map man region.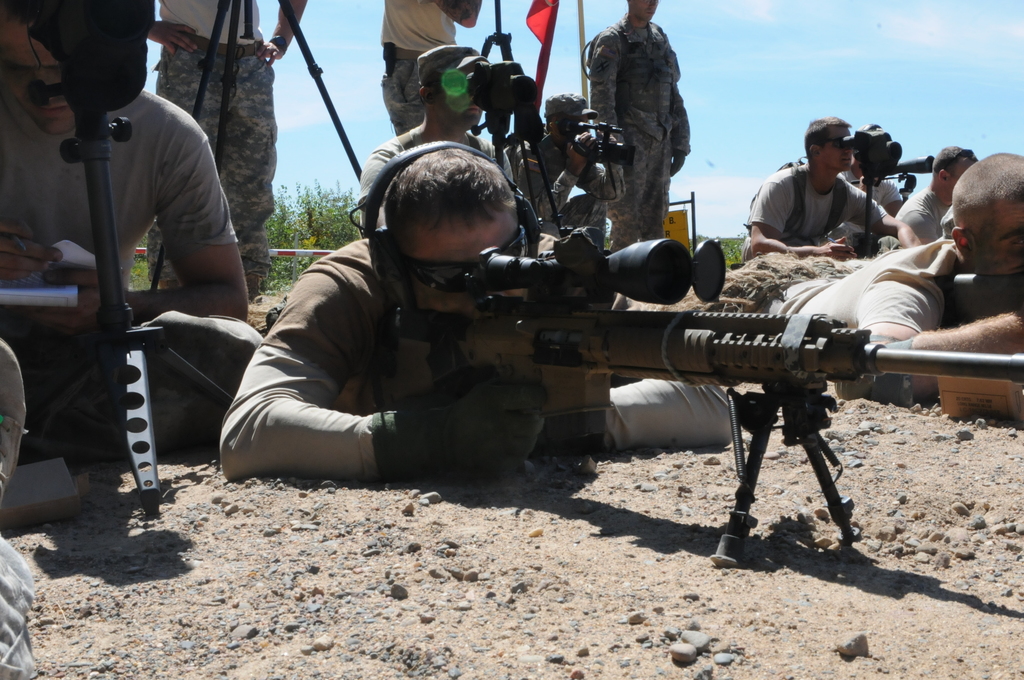
Mapped to (x1=845, y1=123, x2=897, y2=208).
